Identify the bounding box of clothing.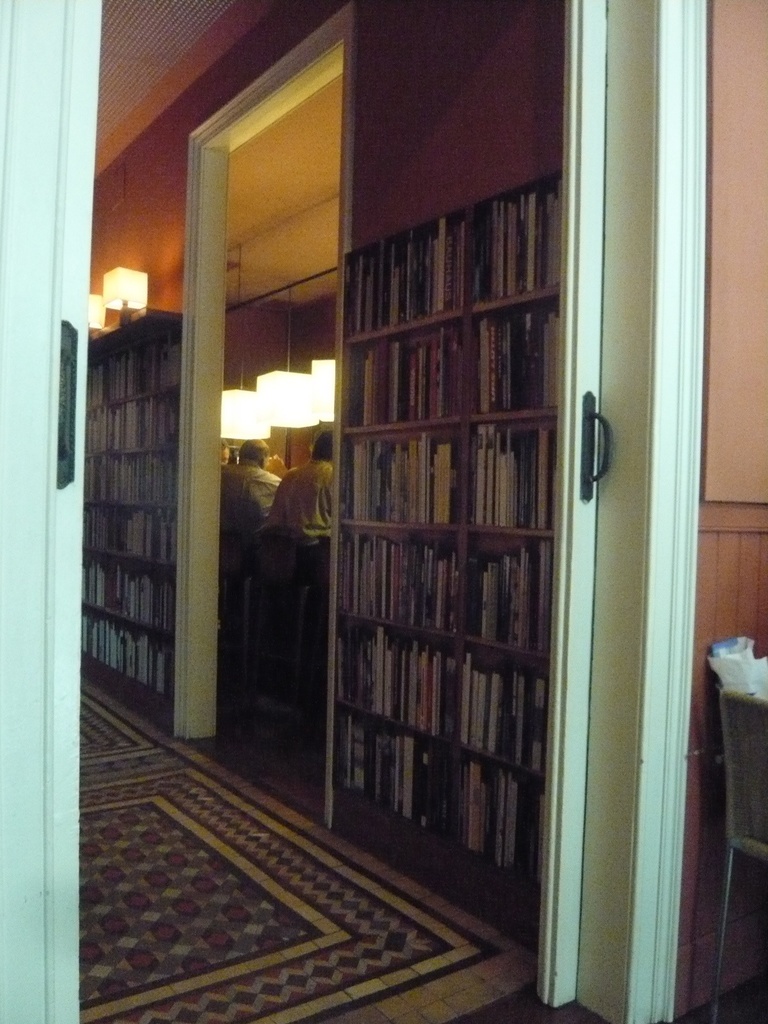
Rect(258, 458, 335, 668).
